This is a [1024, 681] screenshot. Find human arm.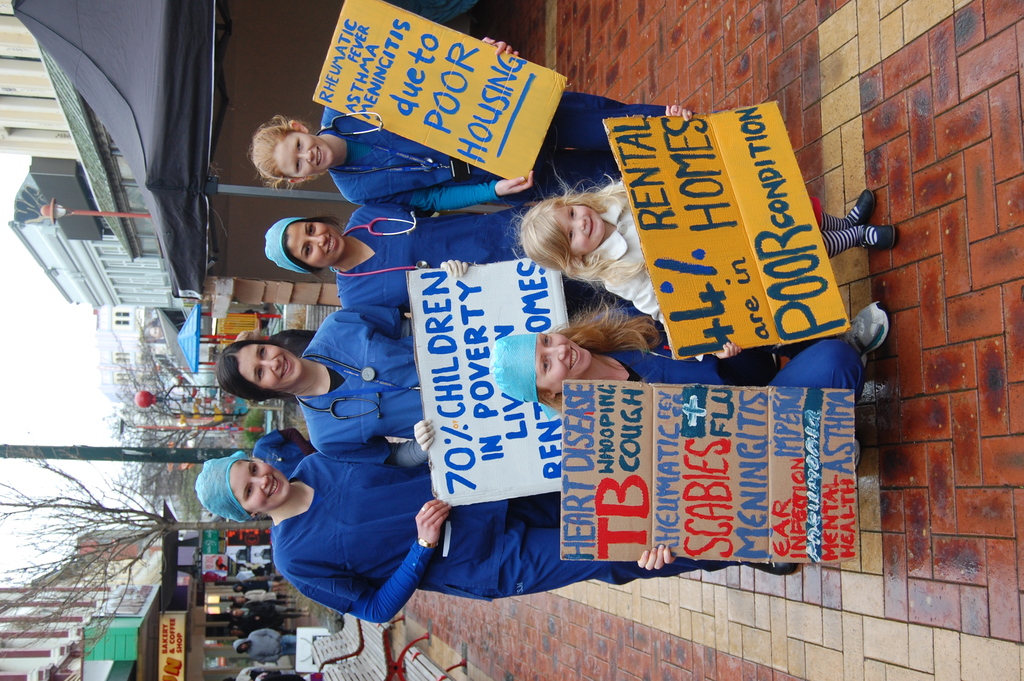
Bounding box: 618 536 687 582.
